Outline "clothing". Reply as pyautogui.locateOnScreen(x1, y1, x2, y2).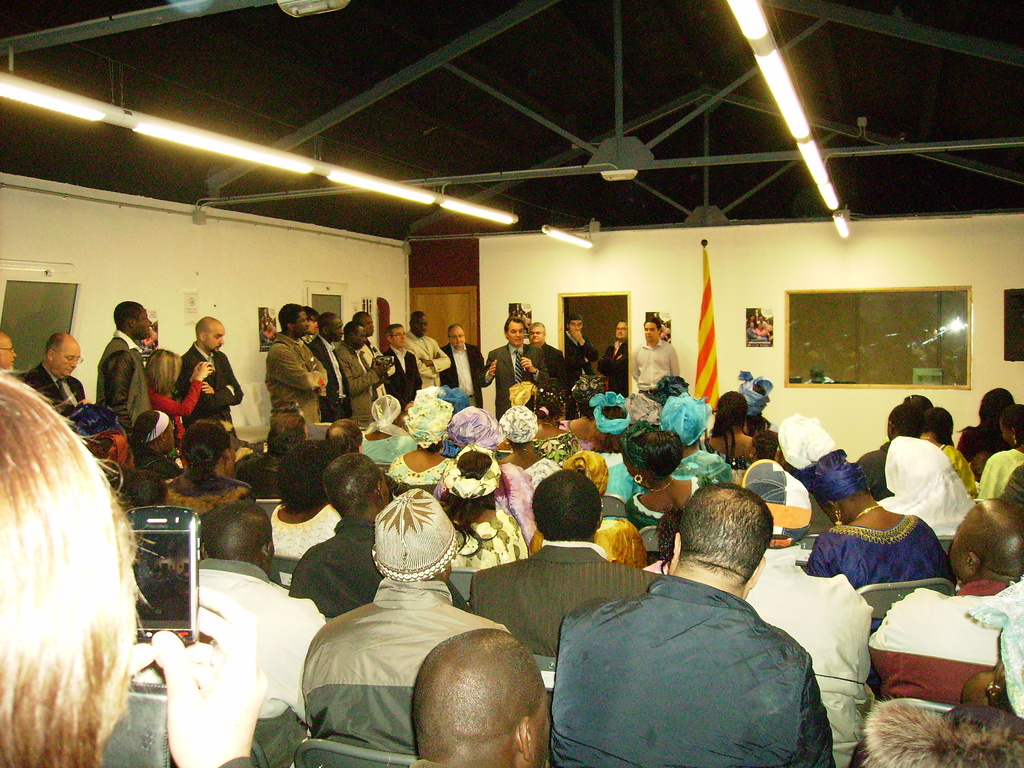
pyautogui.locateOnScreen(99, 324, 147, 441).
